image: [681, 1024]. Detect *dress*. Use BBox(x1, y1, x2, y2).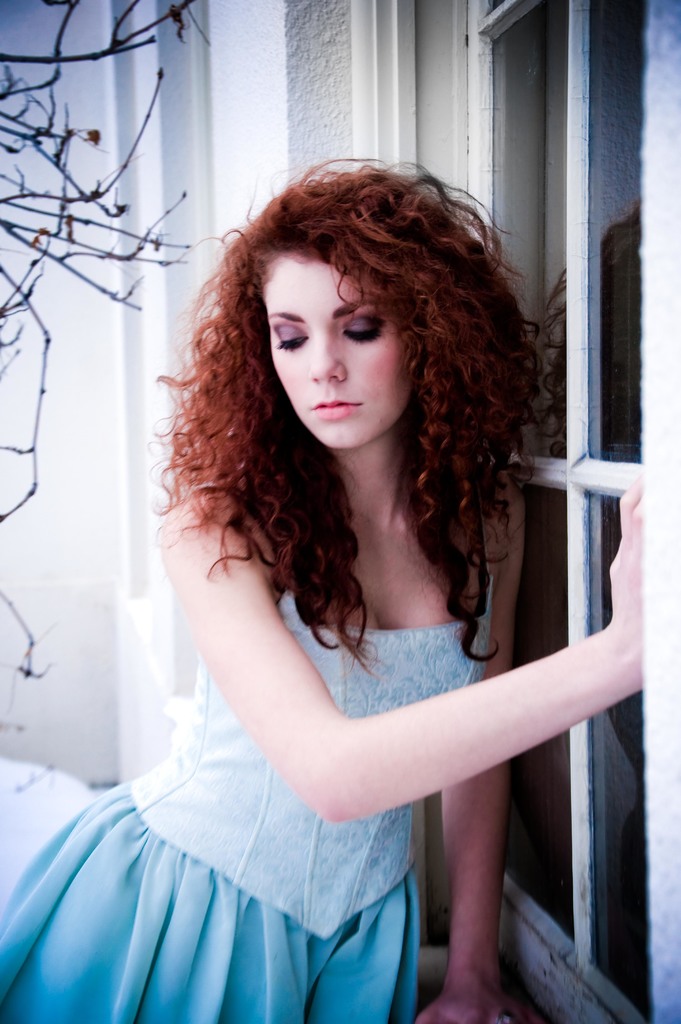
BBox(0, 568, 494, 1023).
